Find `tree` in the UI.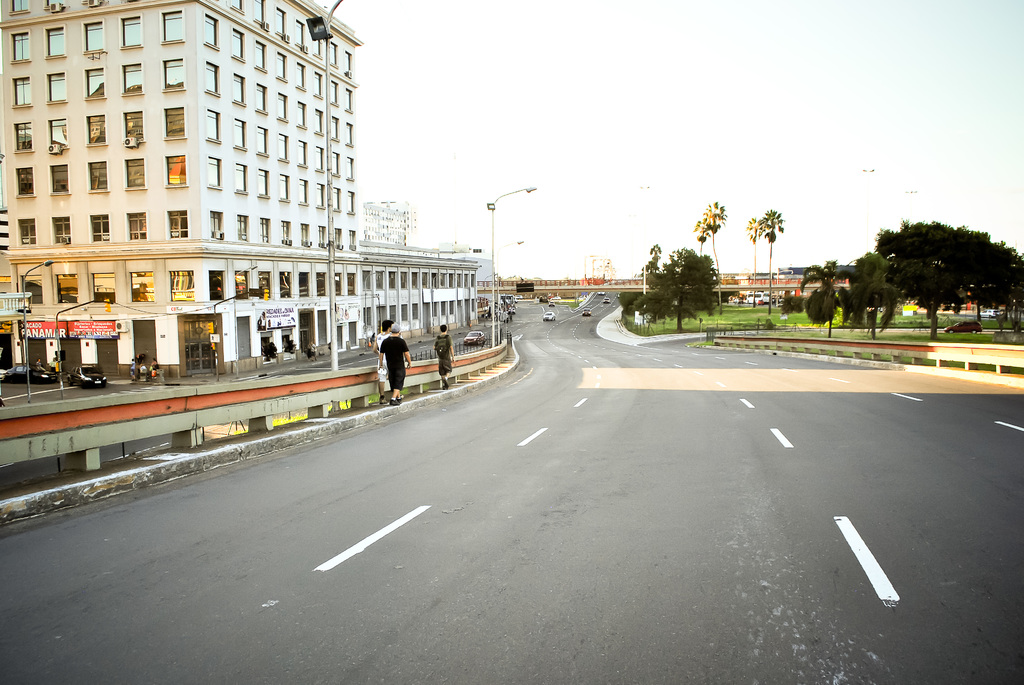
UI element at region(806, 287, 831, 321).
